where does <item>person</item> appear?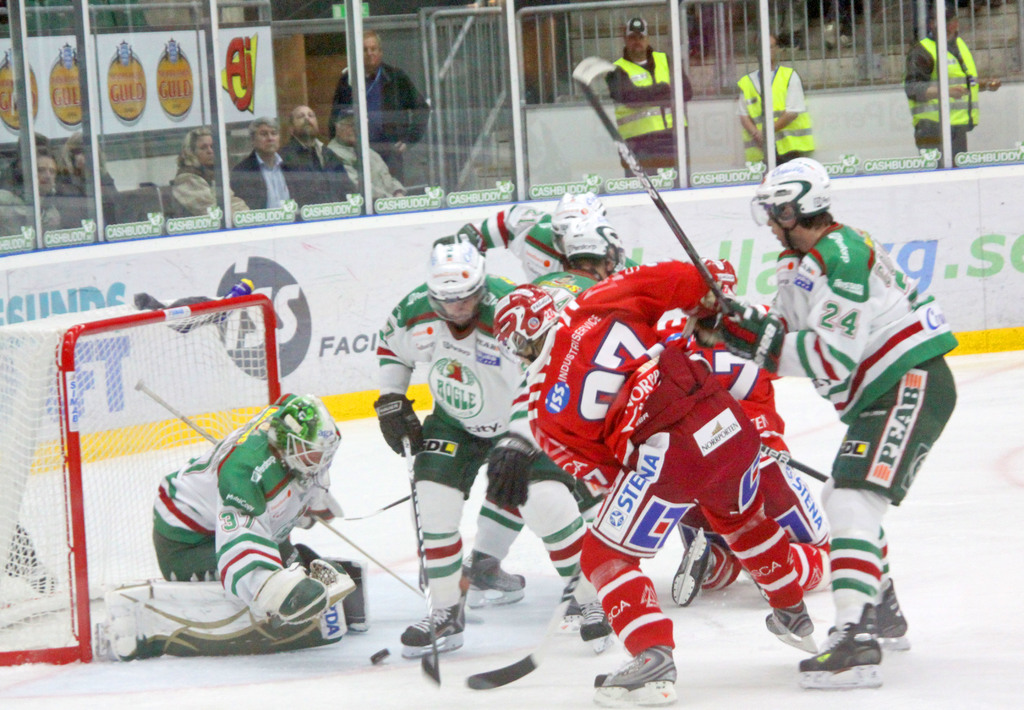
Appears at 326, 29, 434, 181.
